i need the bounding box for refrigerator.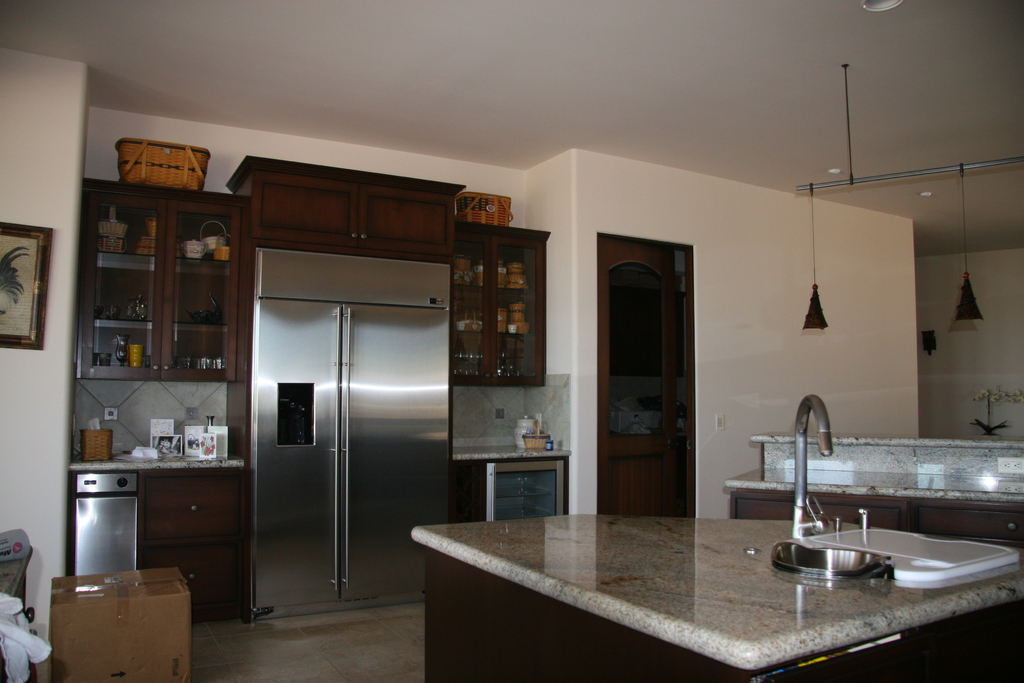
Here it is: (x1=266, y1=256, x2=413, y2=607).
